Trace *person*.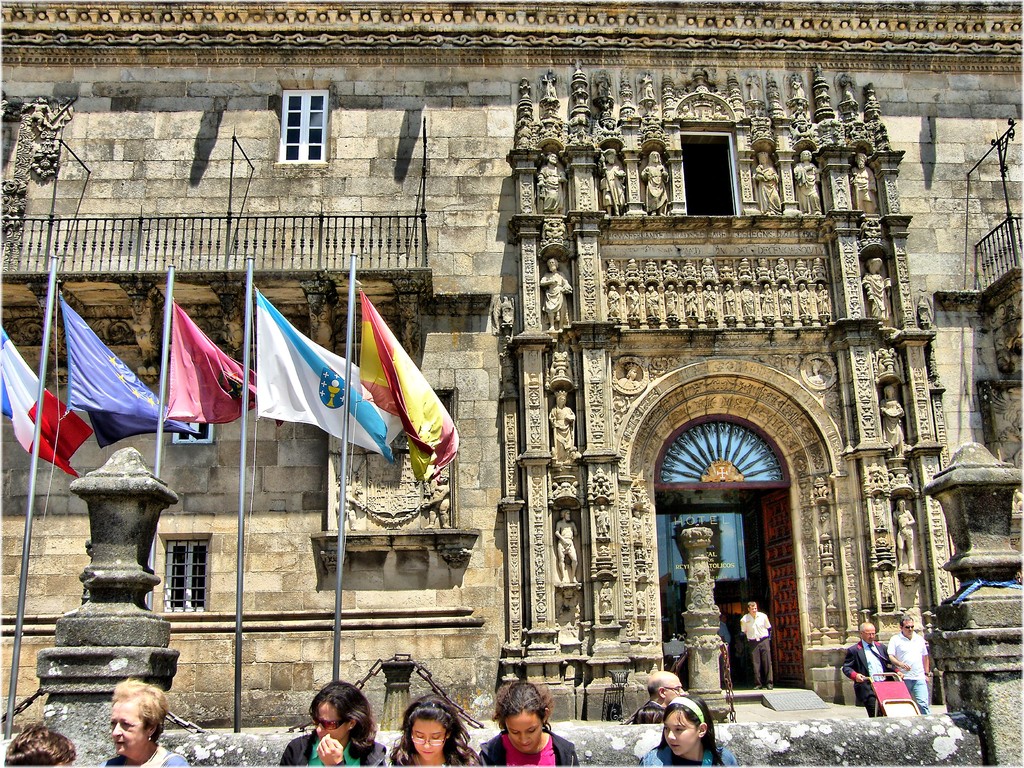
Traced to l=740, t=283, r=758, b=315.
